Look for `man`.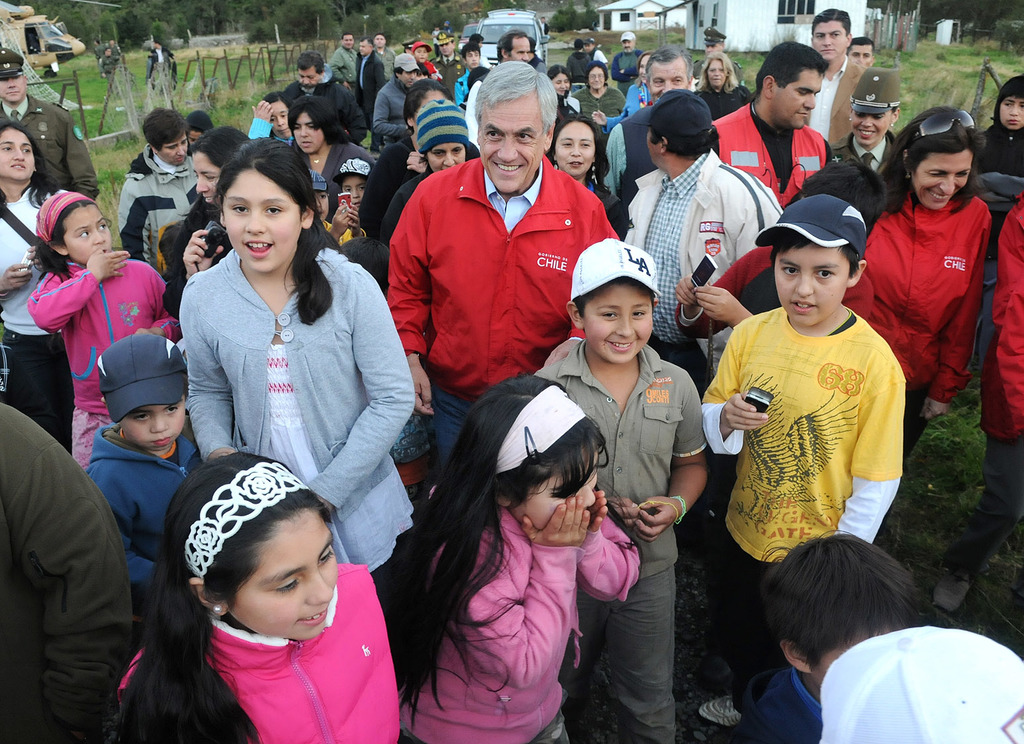
Found: (x1=146, y1=39, x2=175, y2=91).
